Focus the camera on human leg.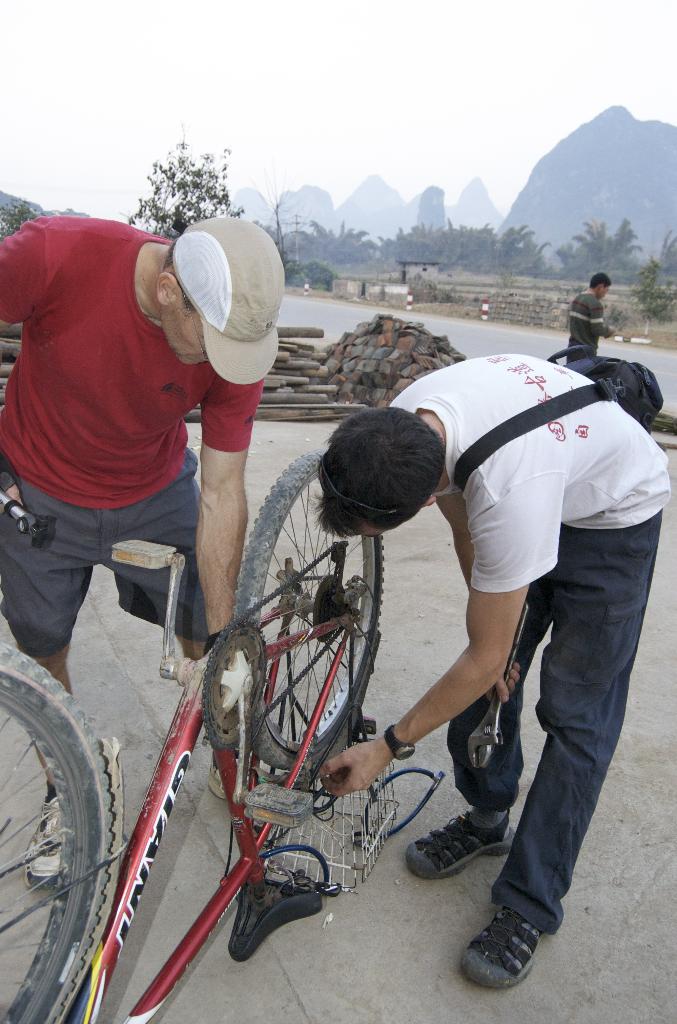
Focus region: bbox=(455, 563, 649, 975).
